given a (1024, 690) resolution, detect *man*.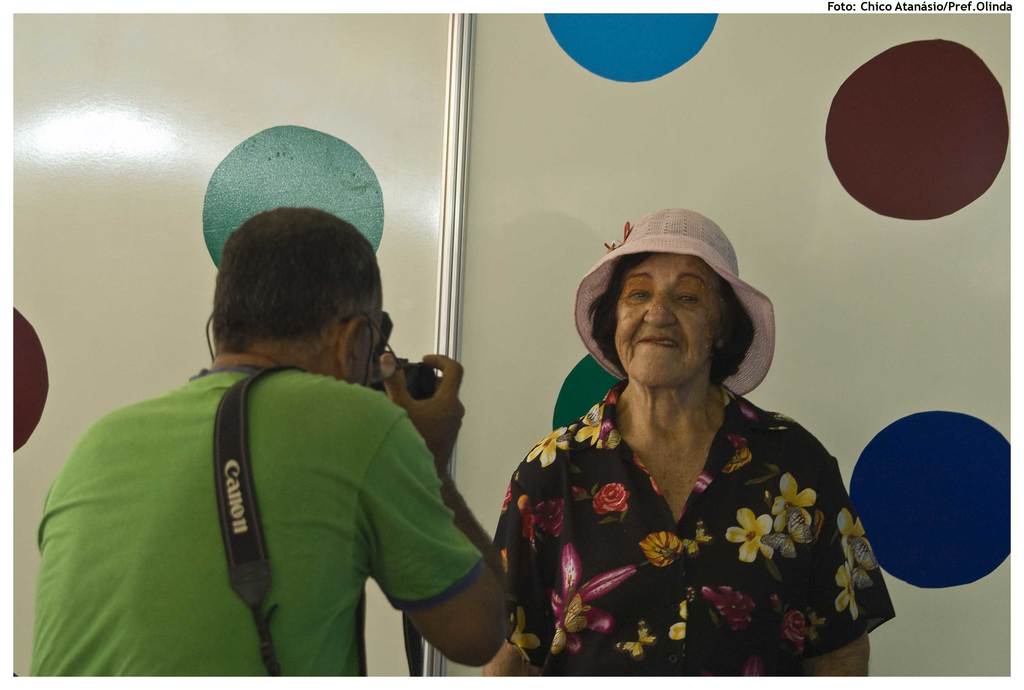
bbox=(26, 202, 515, 684).
